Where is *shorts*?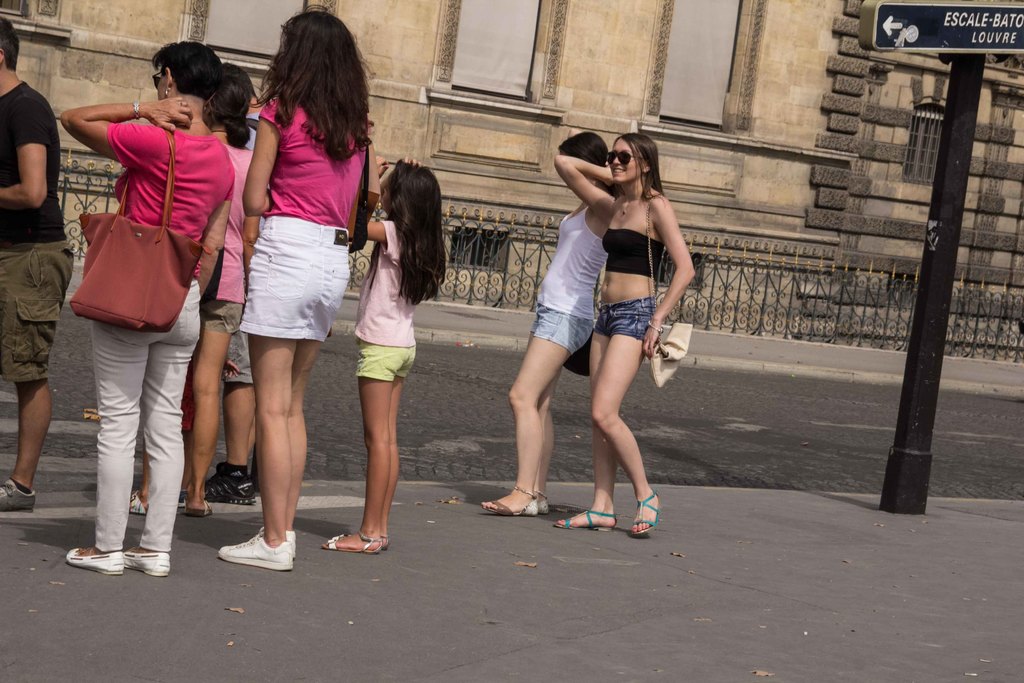
locate(194, 292, 243, 337).
